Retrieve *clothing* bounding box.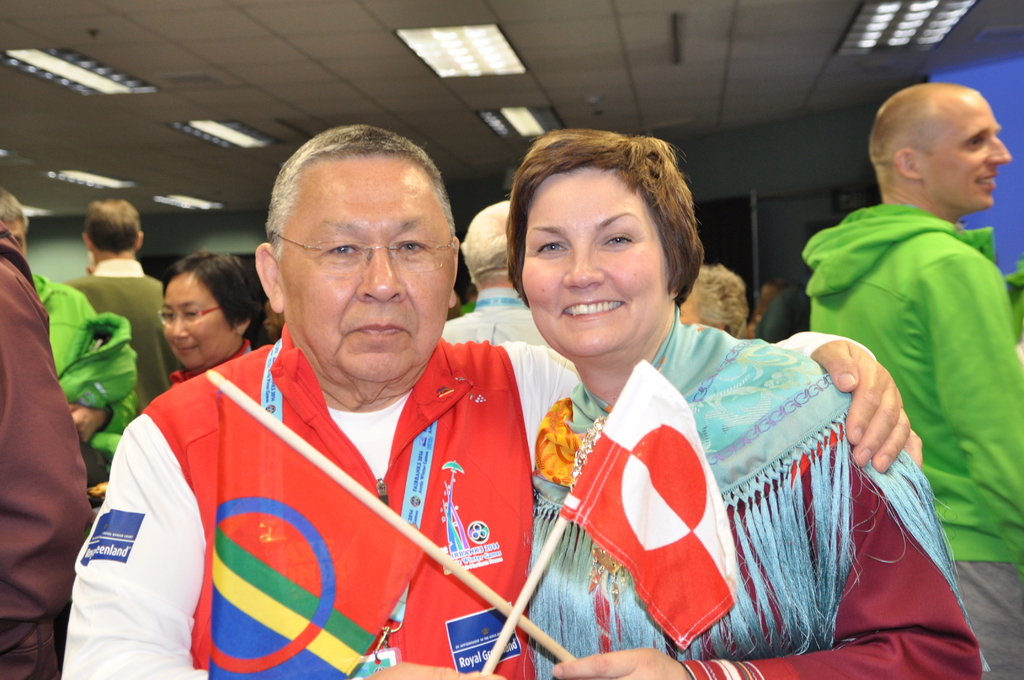
Bounding box: 58 334 884 679.
